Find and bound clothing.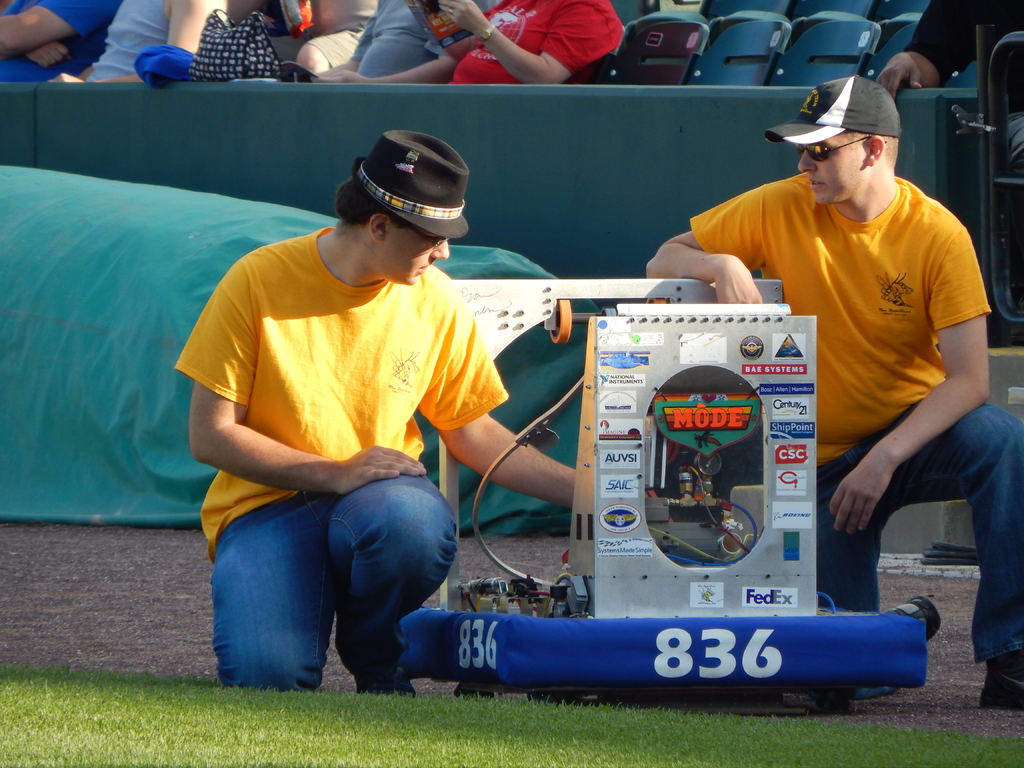
Bound: bbox=[450, 0, 620, 81].
